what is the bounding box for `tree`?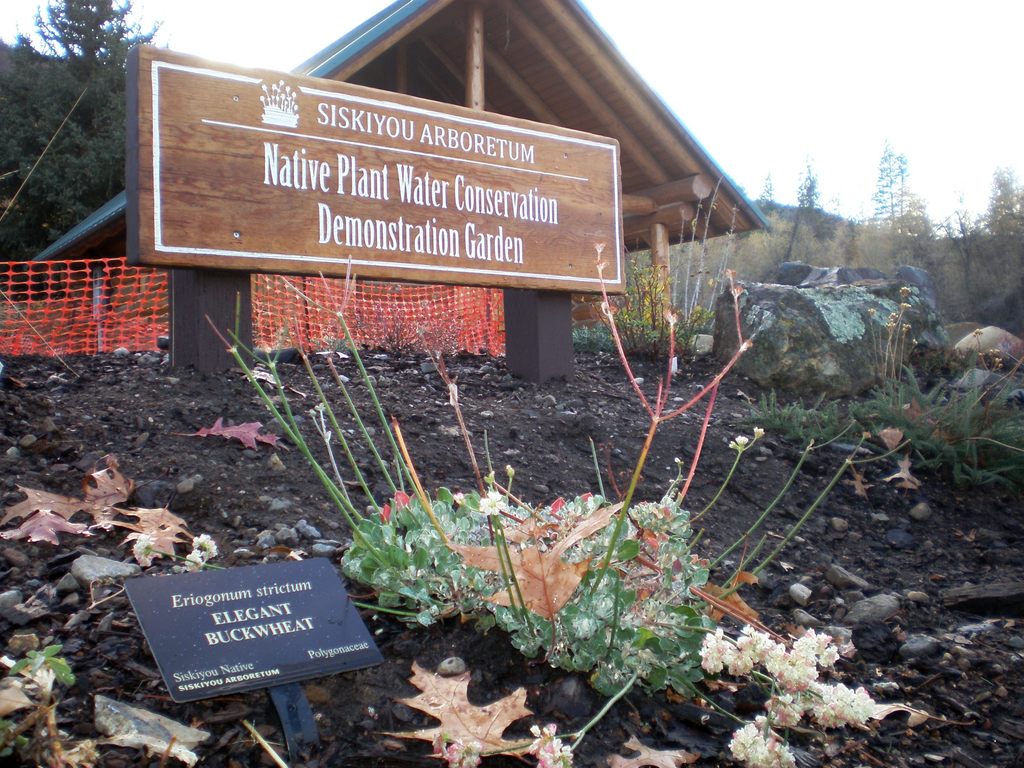
0:0:175:262.
